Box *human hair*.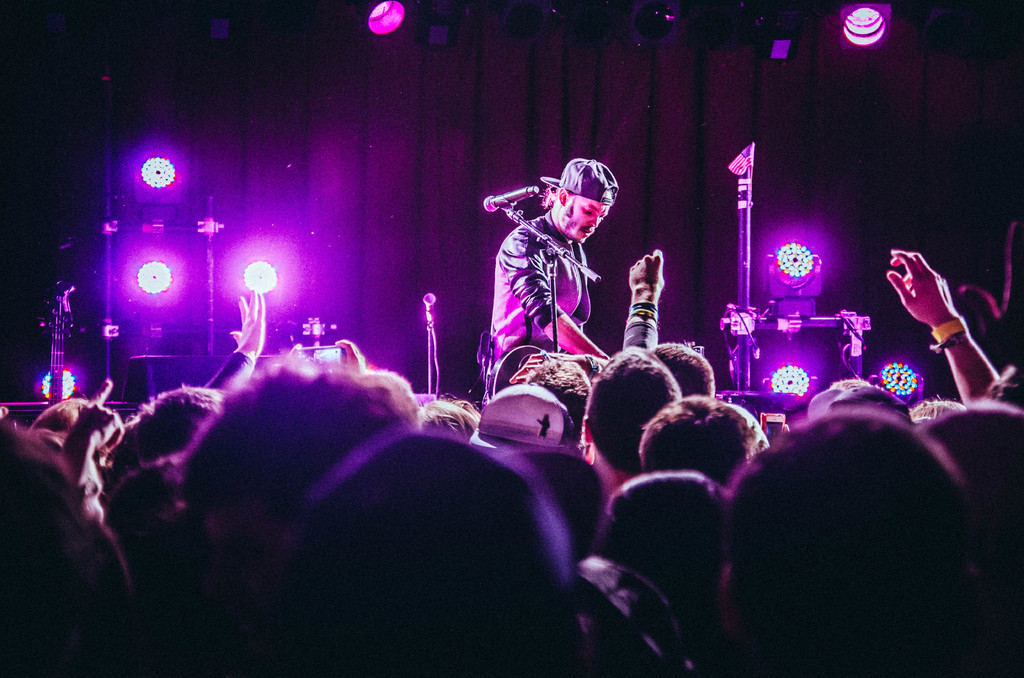
178, 356, 425, 571.
